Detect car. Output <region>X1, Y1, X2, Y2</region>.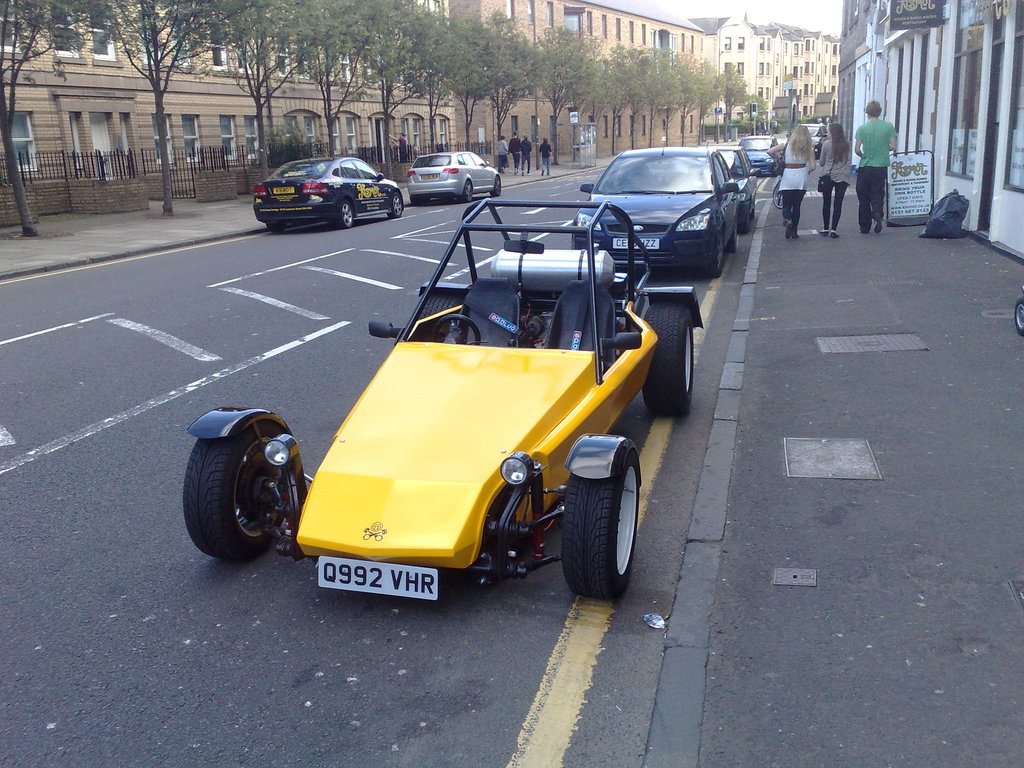
<region>571, 141, 742, 279</region>.
